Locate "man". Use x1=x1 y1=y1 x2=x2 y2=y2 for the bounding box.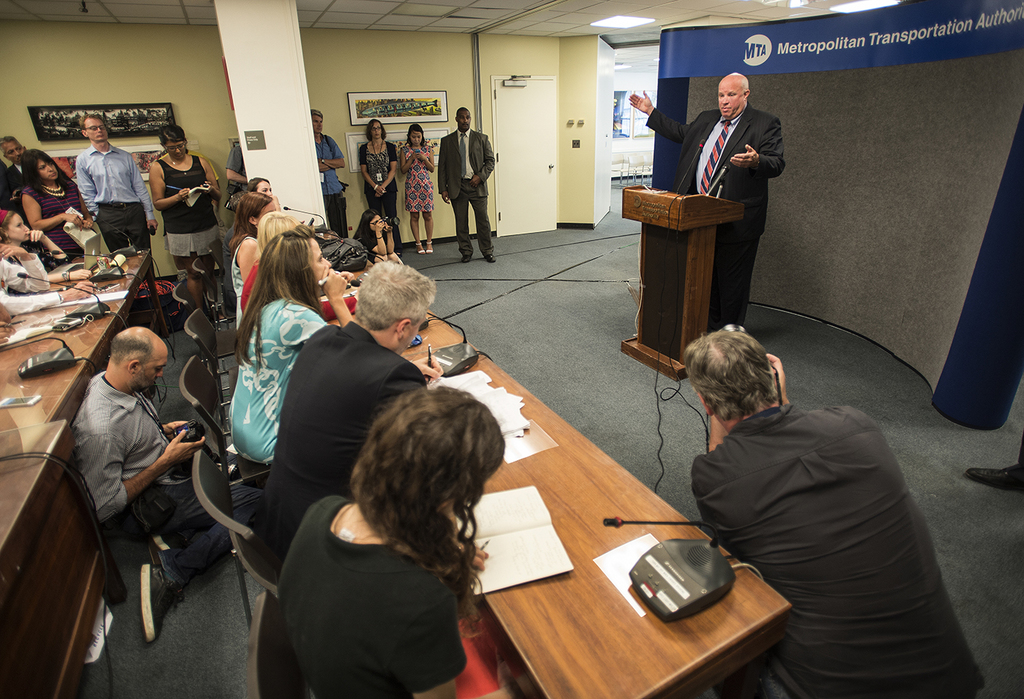
x1=437 y1=105 x2=496 y2=261.
